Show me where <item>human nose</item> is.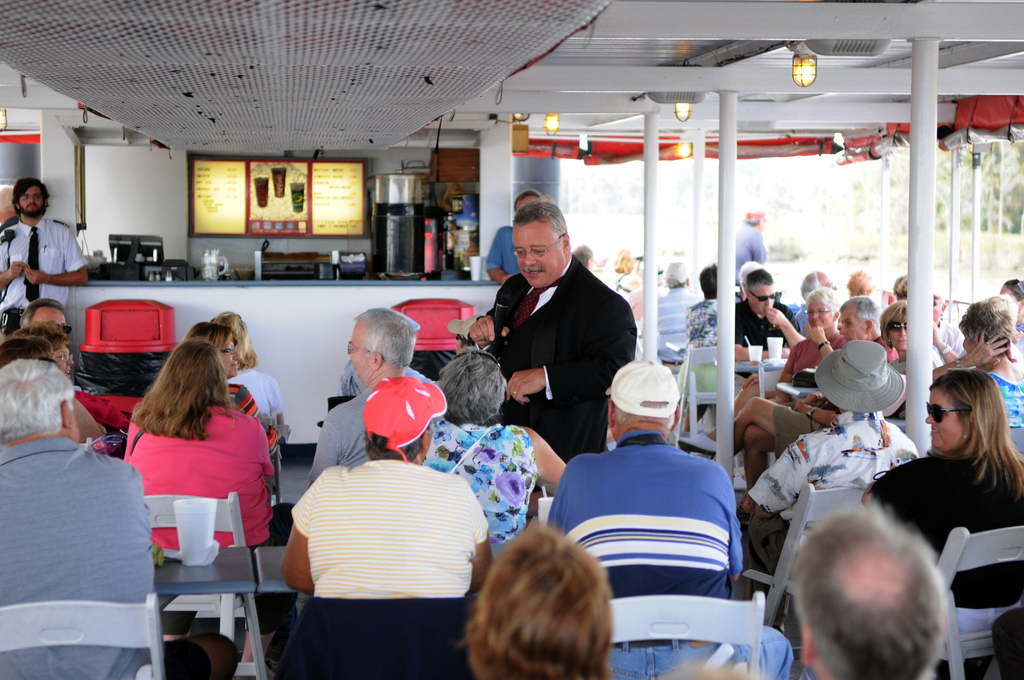
<item>human nose</item> is at (30, 197, 33, 202).
